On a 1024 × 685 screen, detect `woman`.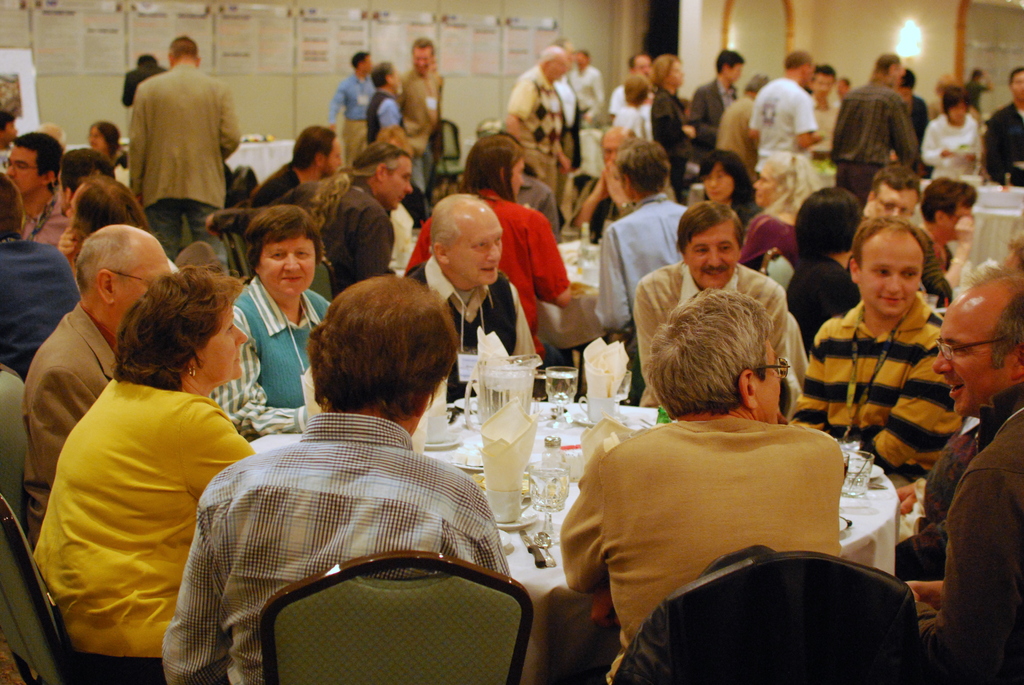
644 55 690 173.
